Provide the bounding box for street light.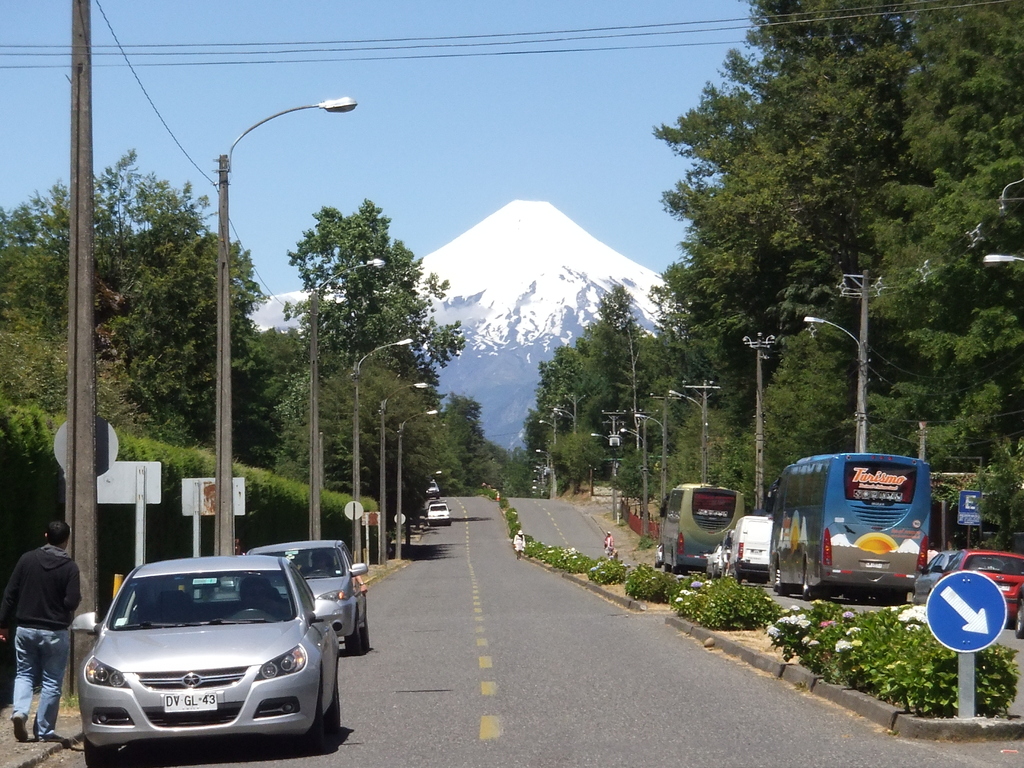
664/386/710/483.
